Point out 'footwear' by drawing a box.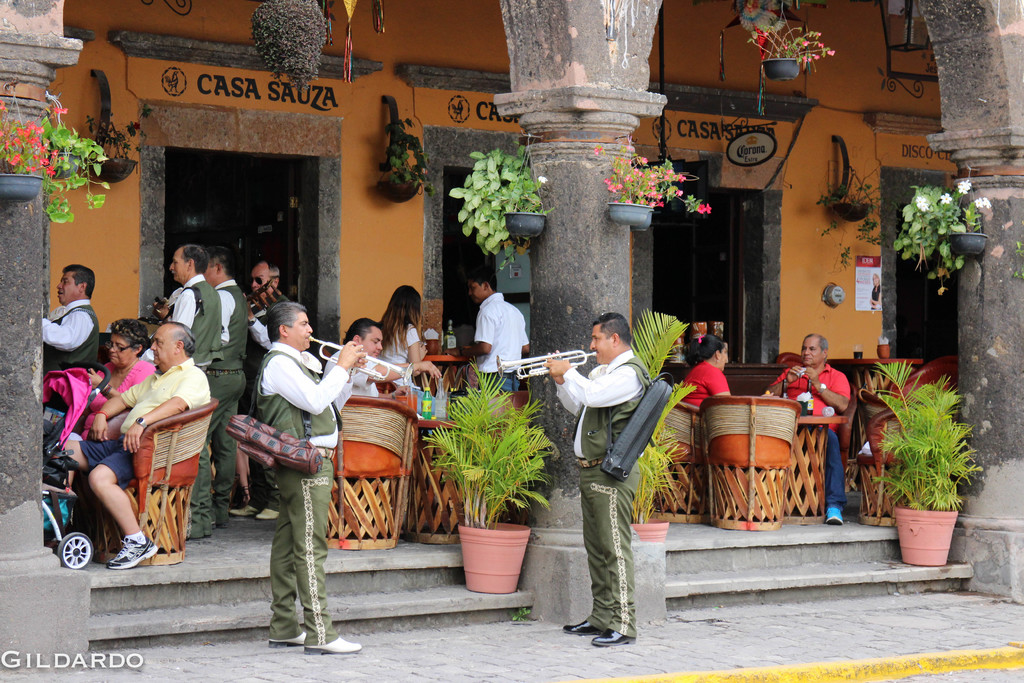
(x1=309, y1=638, x2=361, y2=652).
